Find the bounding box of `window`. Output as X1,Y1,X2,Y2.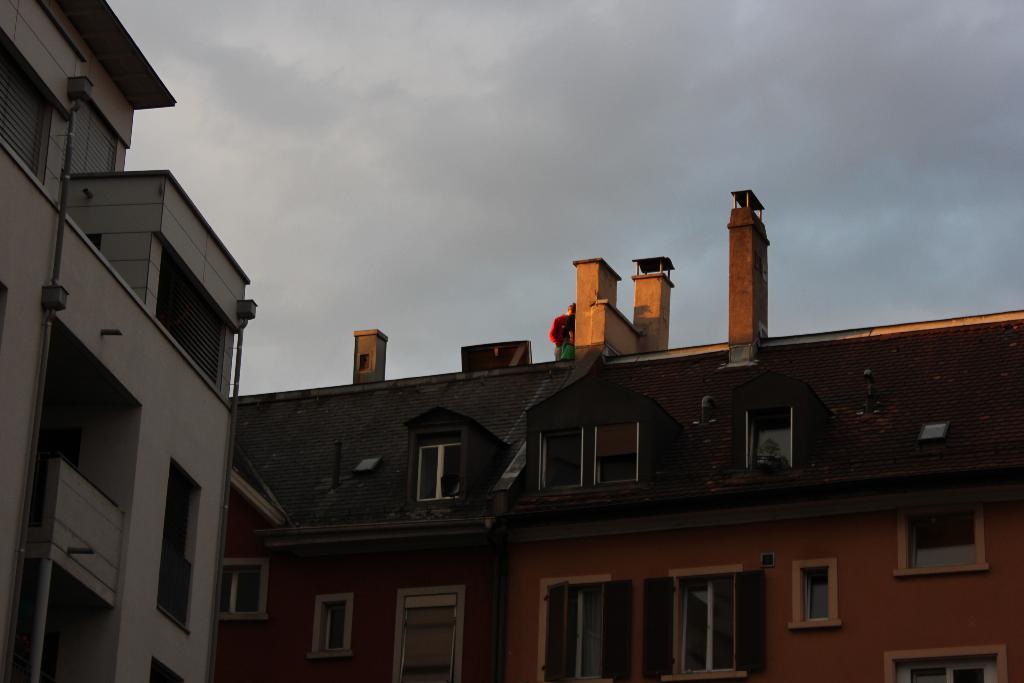
900,657,999,682.
